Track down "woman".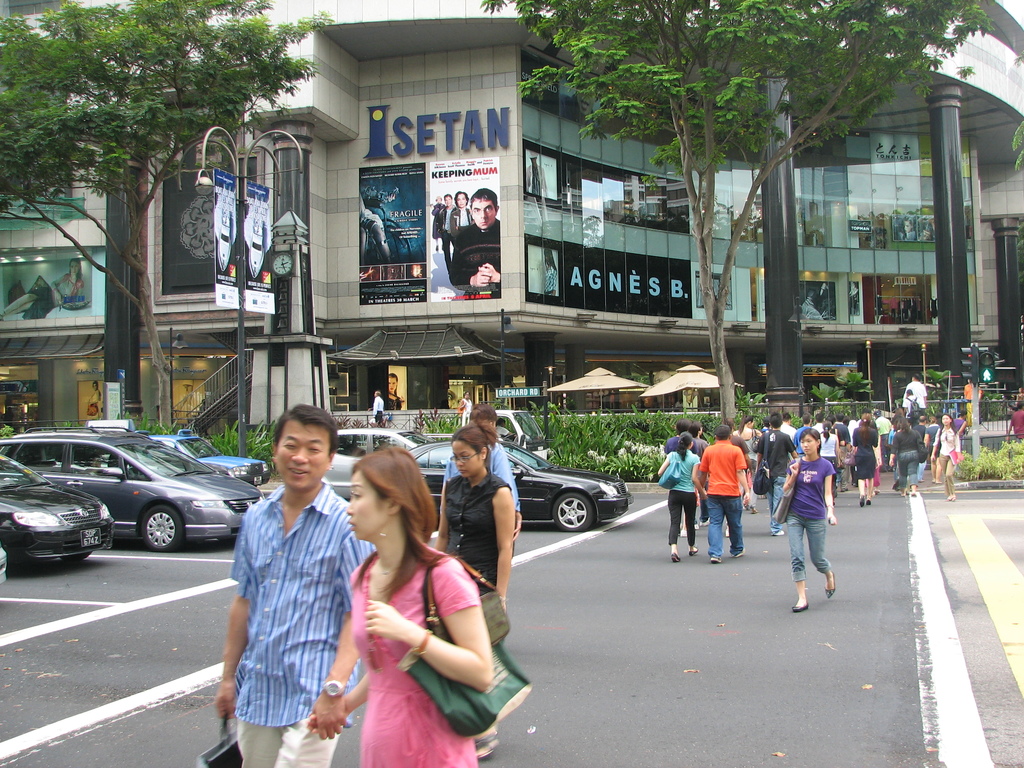
Tracked to BBox(429, 419, 514, 611).
